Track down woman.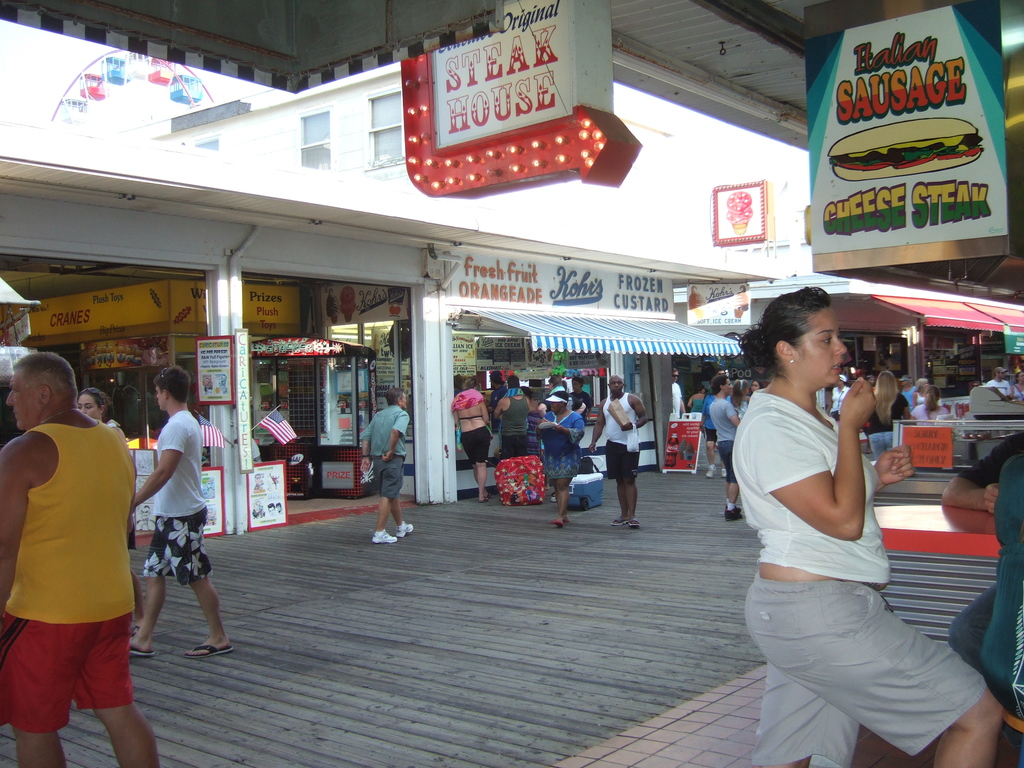
Tracked to pyautogui.locateOnScreen(536, 388, 584, 525).
